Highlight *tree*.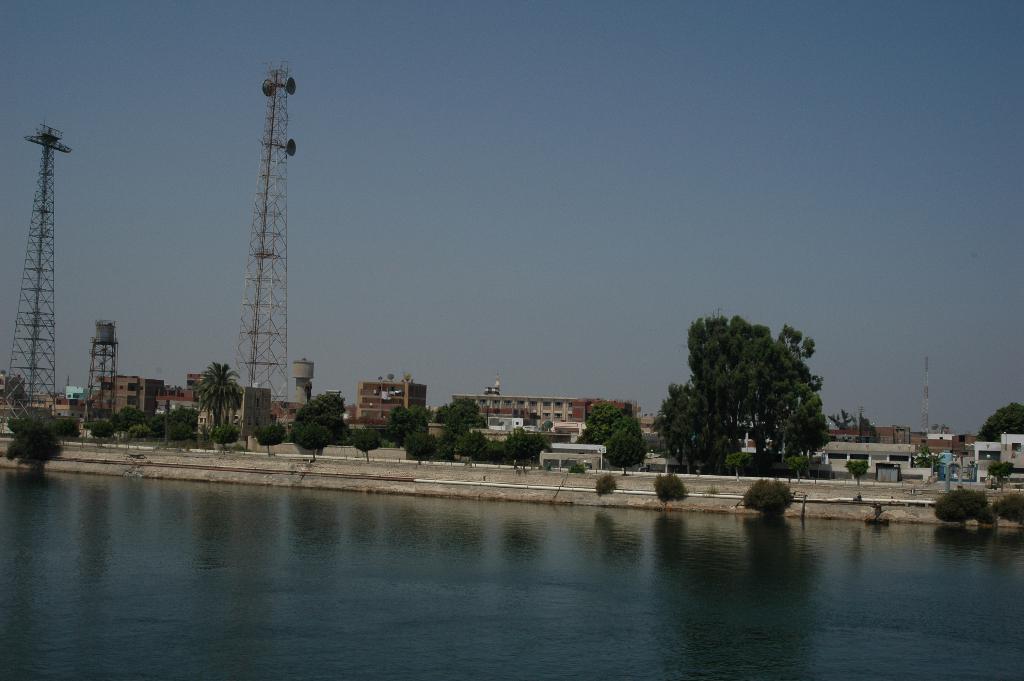
Highlighted region: pyautogui.locateOnScreen(973, 401, 1023, 448).
